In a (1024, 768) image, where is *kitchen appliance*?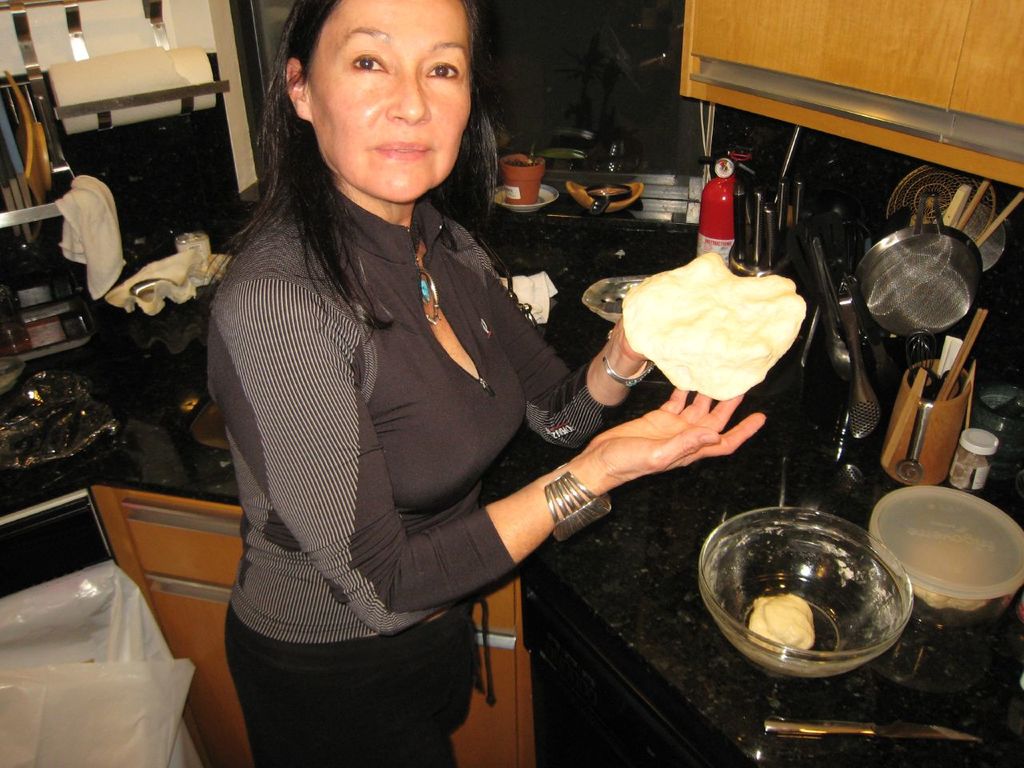
508, 150, 546, 198.
